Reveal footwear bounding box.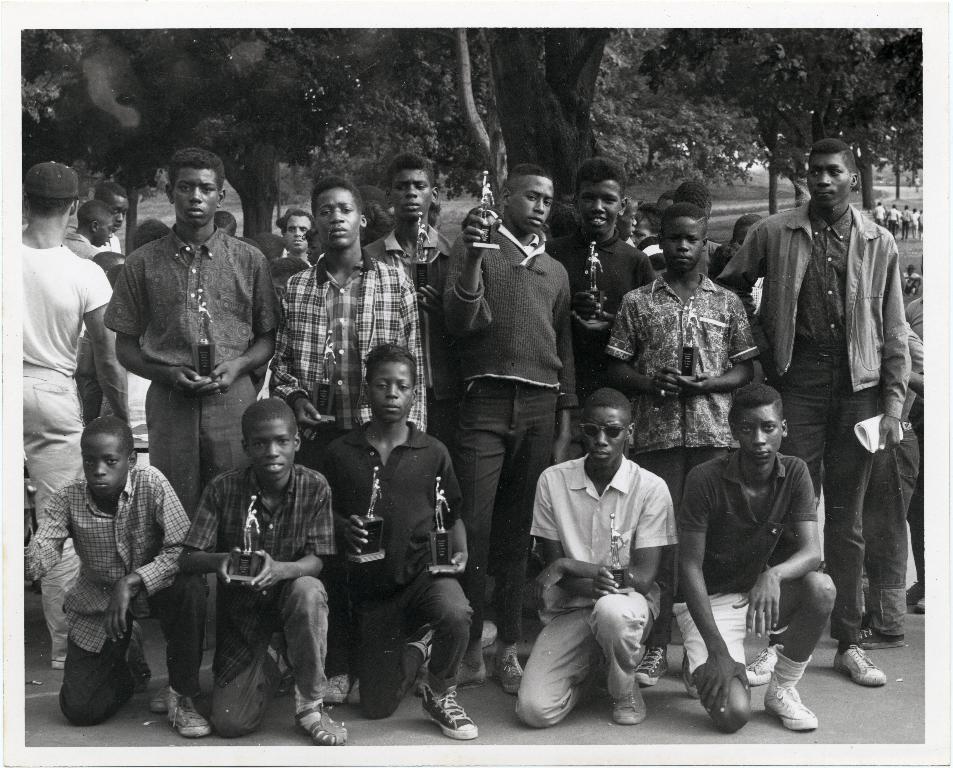
Revealed: 148 682 205 717.
